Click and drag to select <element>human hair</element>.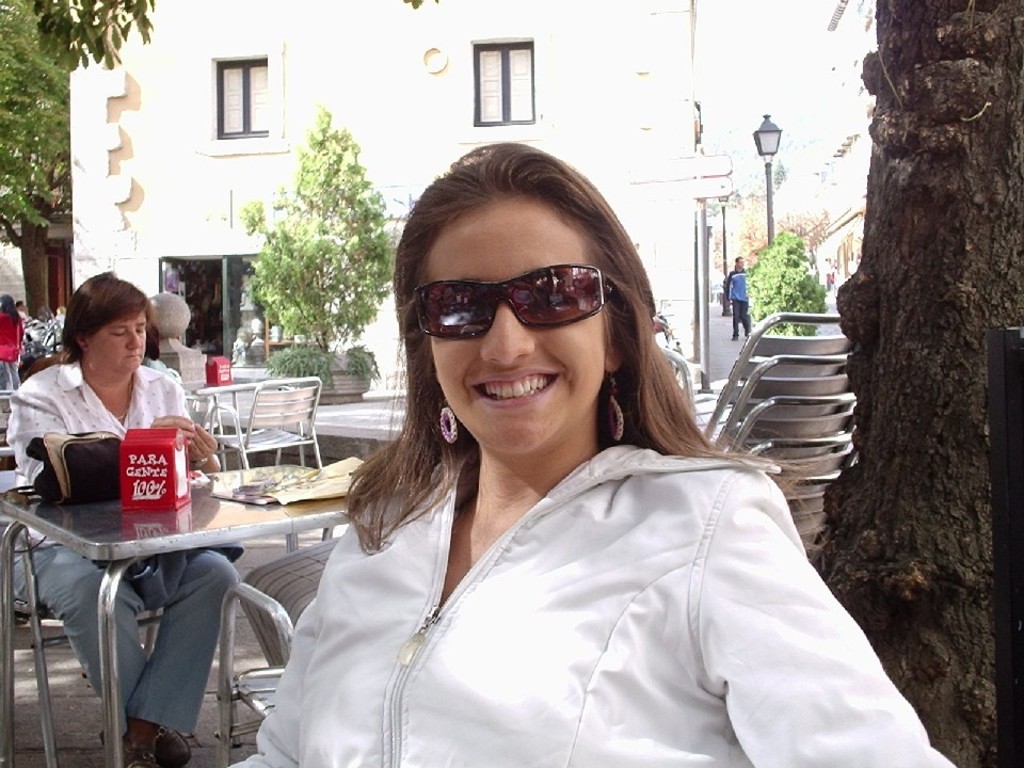
Selection: 148, 288, 191, 338.
